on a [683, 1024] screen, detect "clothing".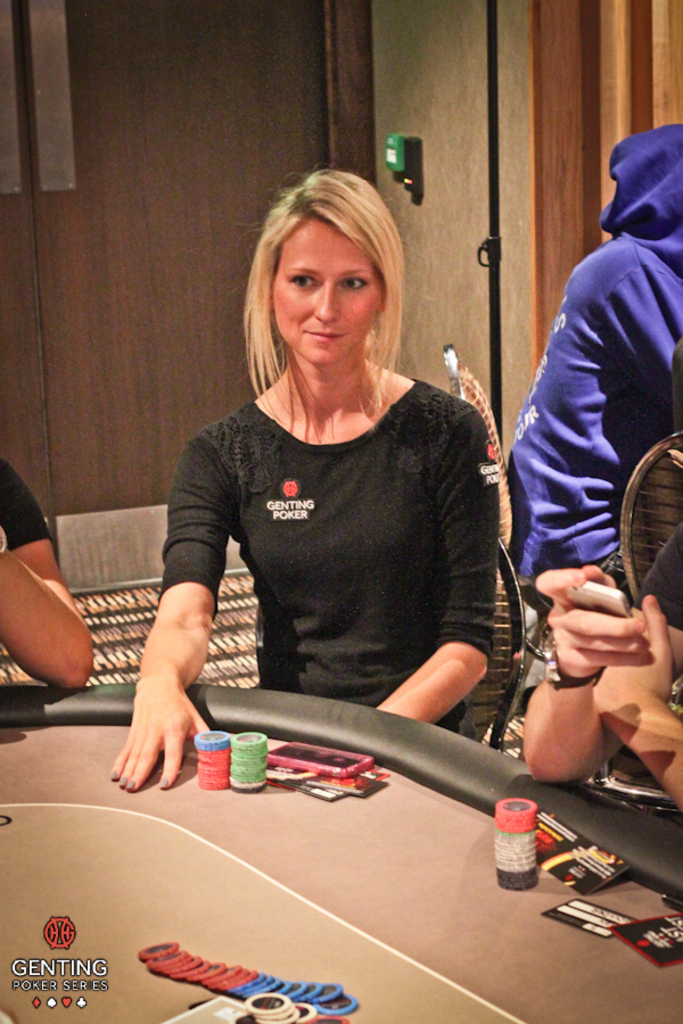
locate(507, 146, 663, 701).
